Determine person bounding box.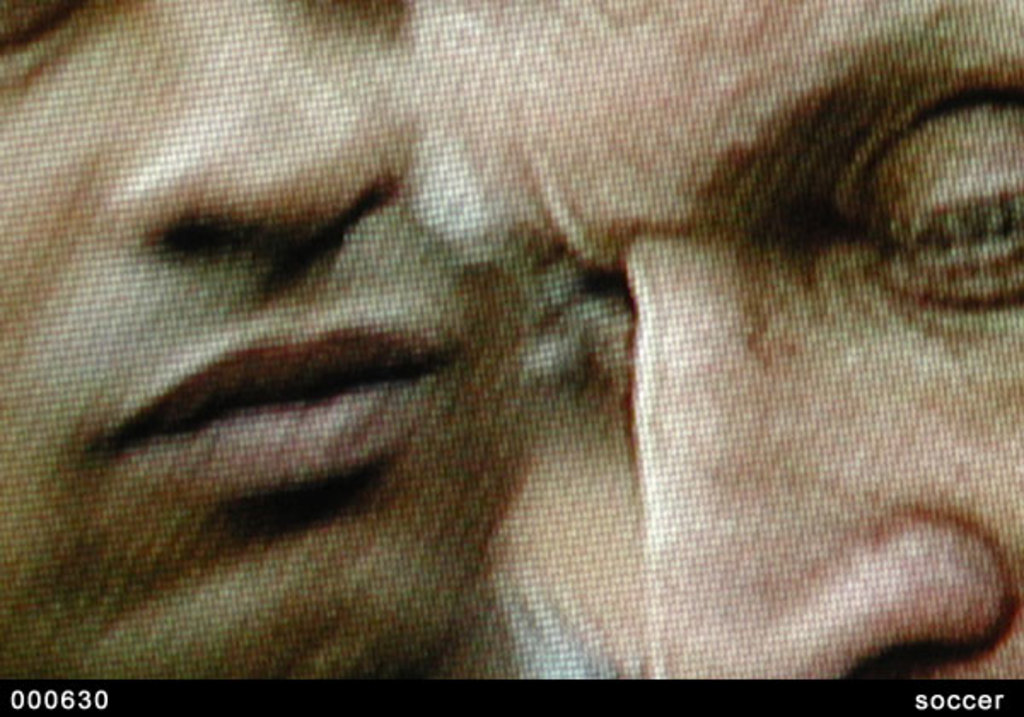
Determined: [403, 0, 1022, 679].
